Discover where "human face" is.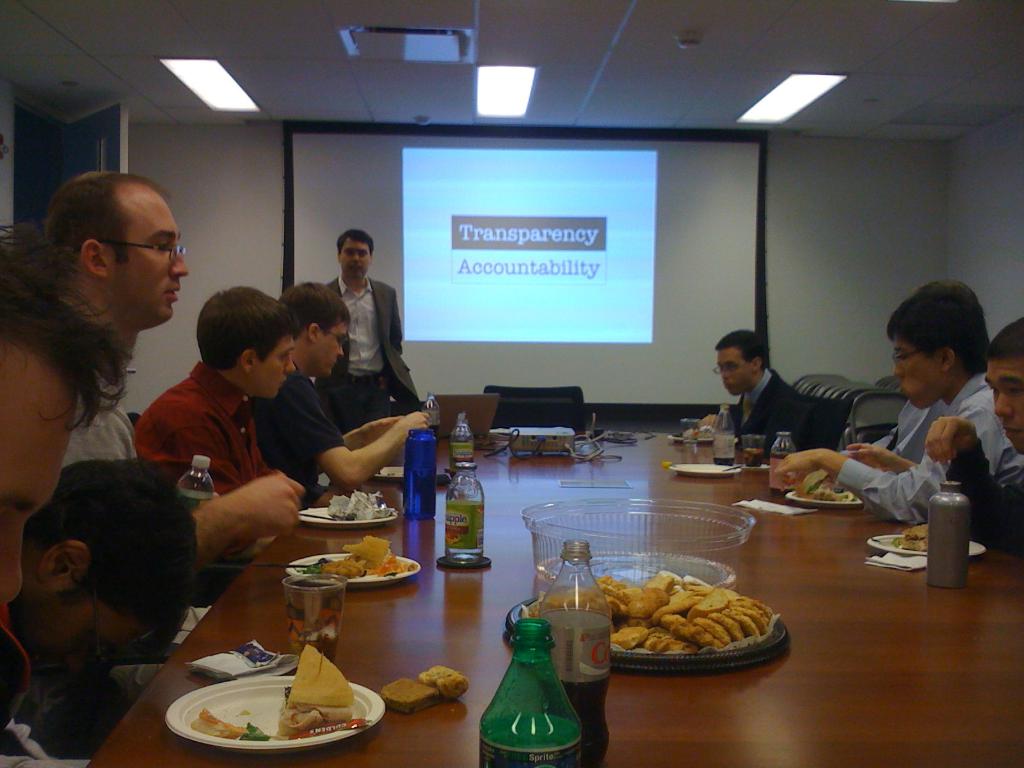
Discovered at Rect(341, 244, 372, 283).
